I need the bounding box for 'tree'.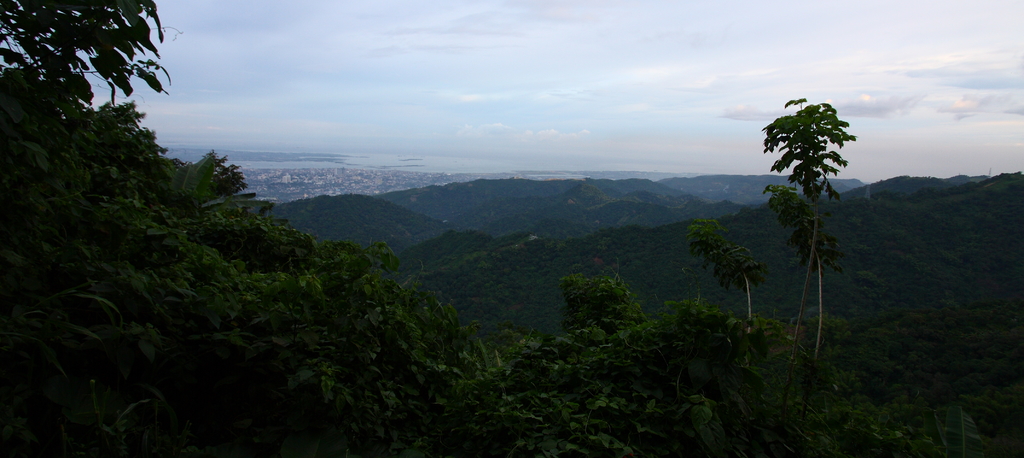
Here it is: detection(550, 270, 660, 342).
